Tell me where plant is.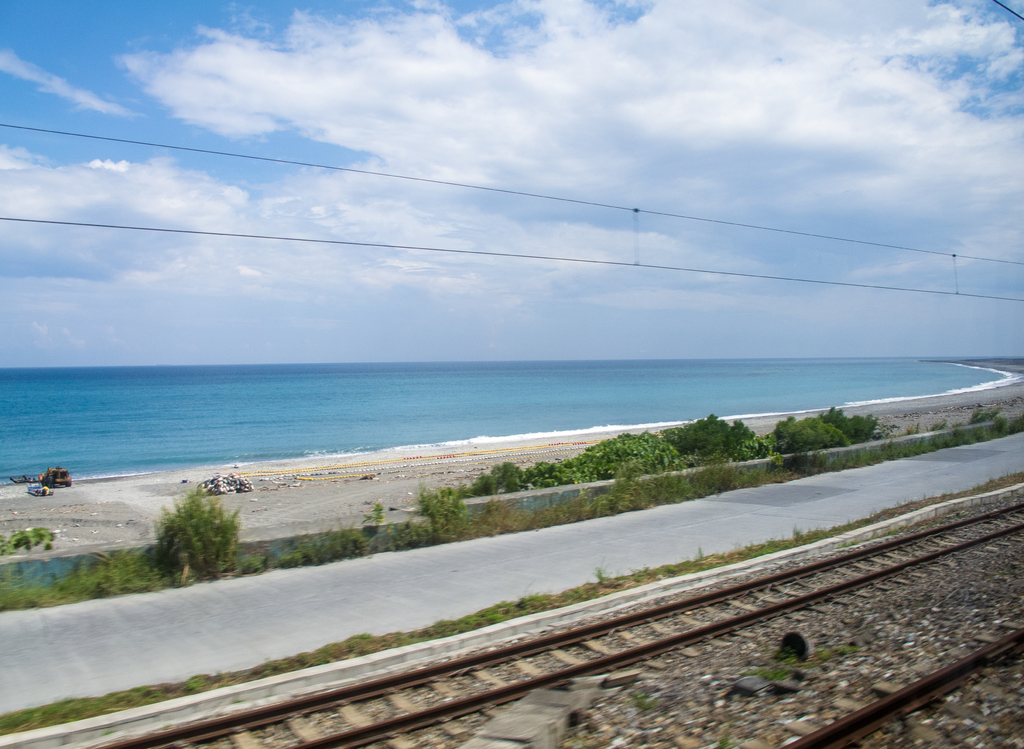
plant is at [x1=819, y1=398, x2=892, y2=442].
